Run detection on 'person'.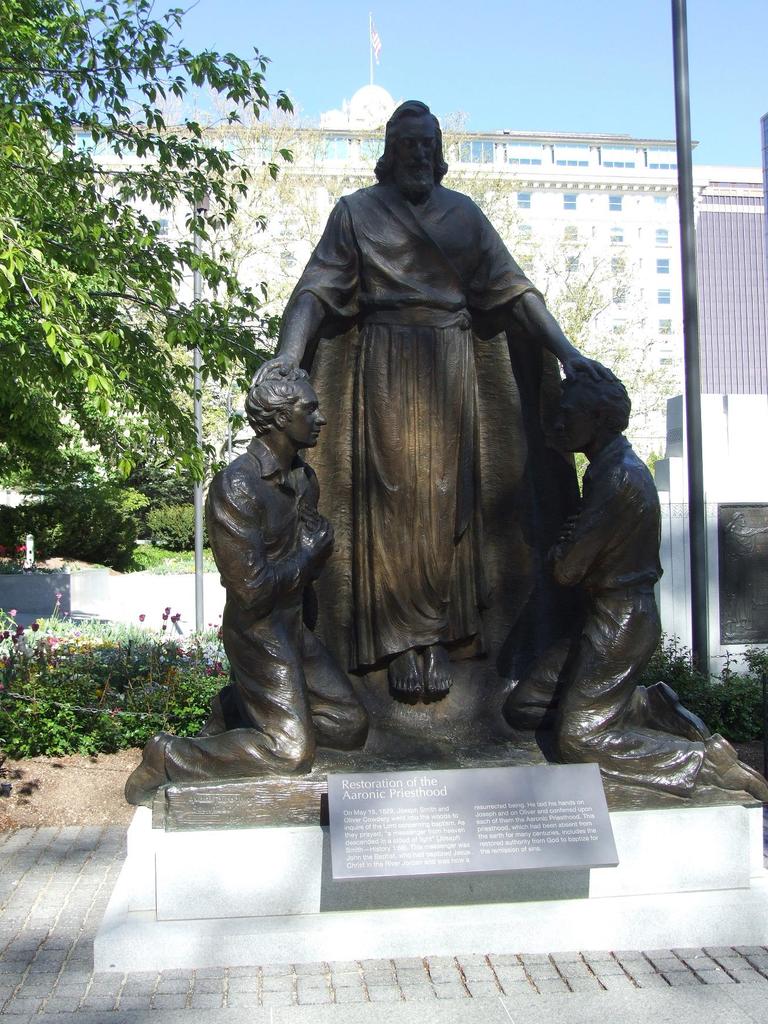
Result: l=502, t=363, r=767, b=799.
